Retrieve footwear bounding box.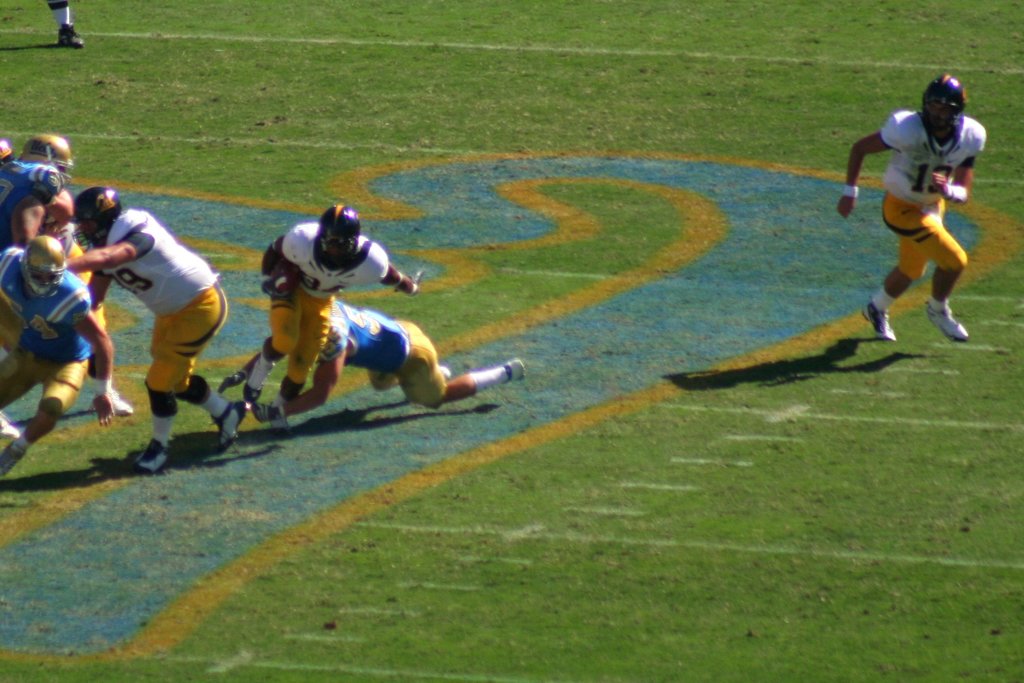
Bounding box: <box>58,18,85,42</box>.
